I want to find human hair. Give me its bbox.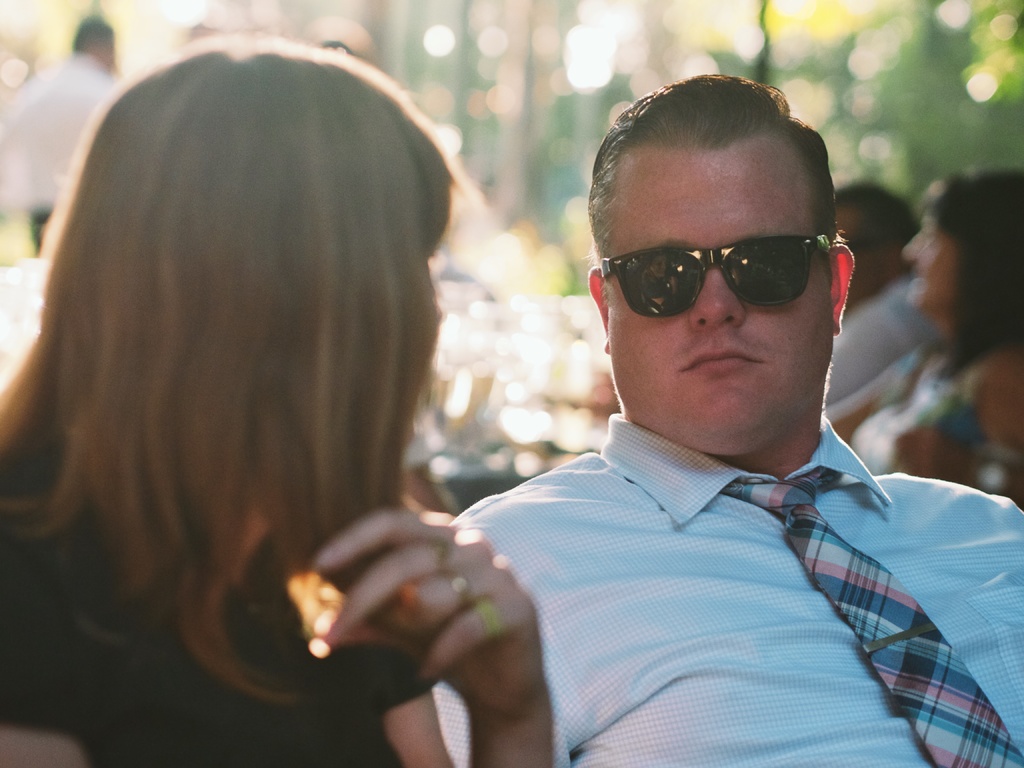
[x1=920, y1=168, x2=1023, y2=380].
